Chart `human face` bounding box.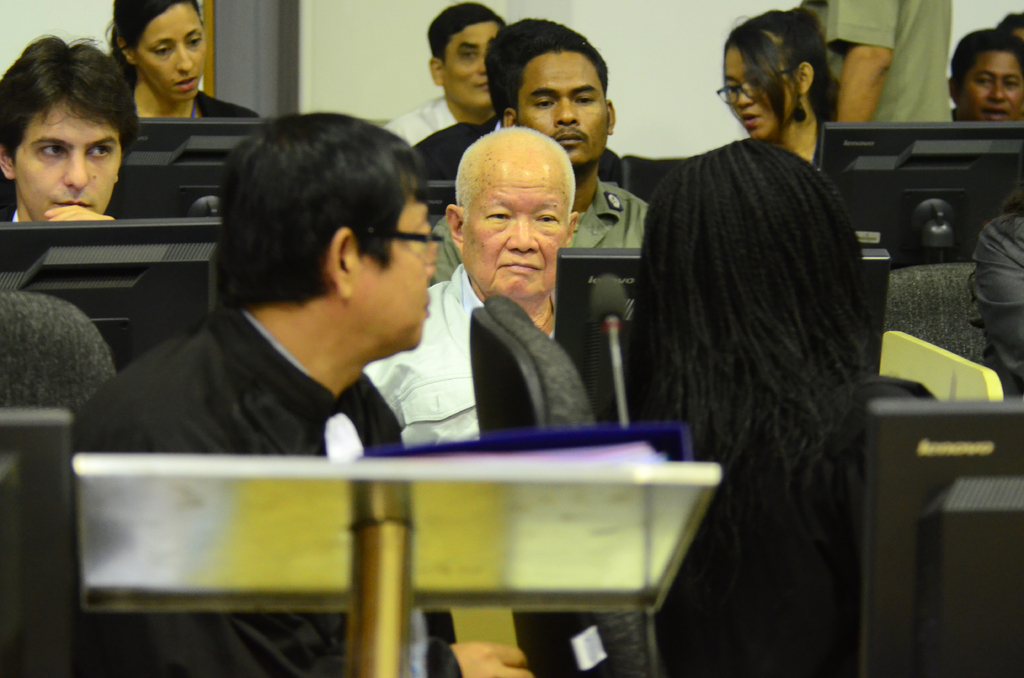
Charted: x1=13, y1=102, x2=122, y2=223.
